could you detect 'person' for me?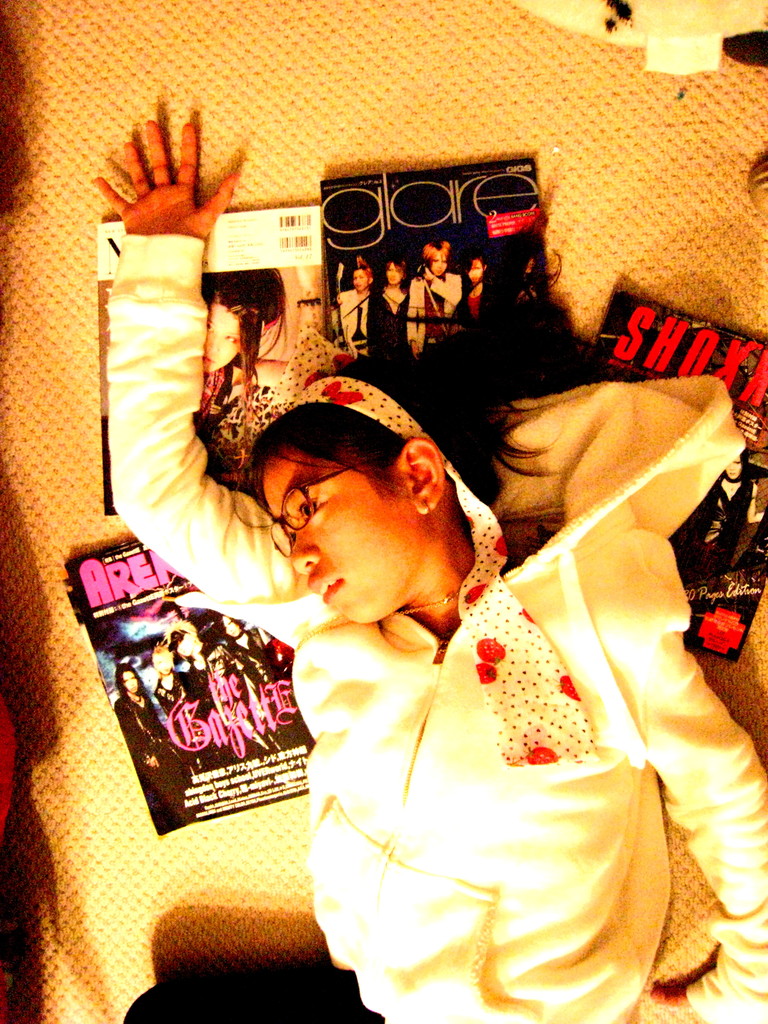
Detection result: locate(330, 250, 372, 378).
